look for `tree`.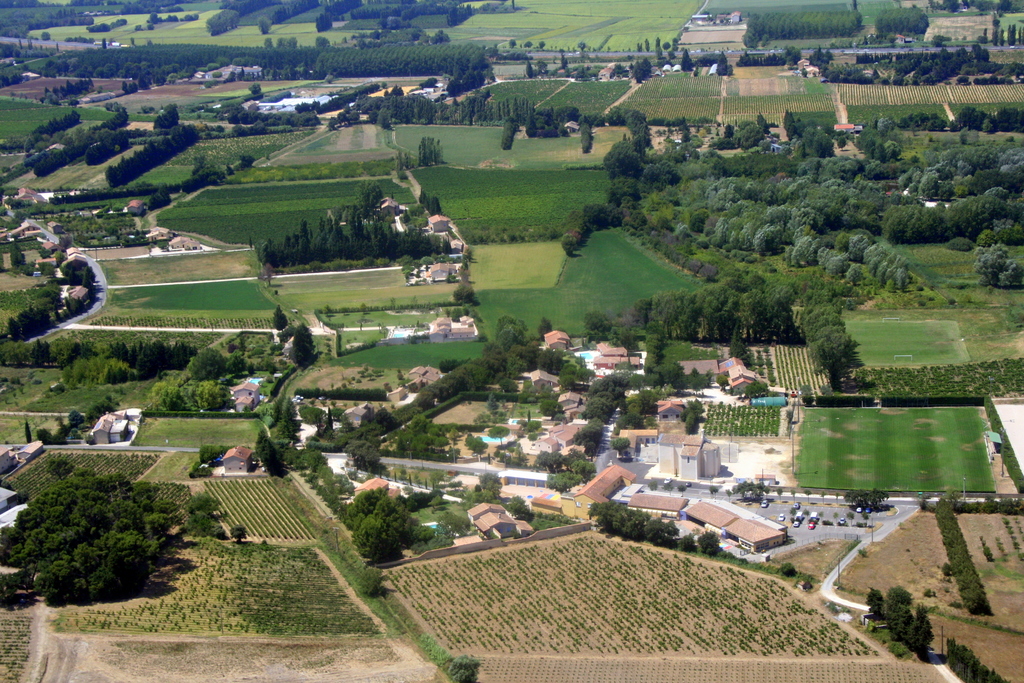
Found: [666,482,673,495].
